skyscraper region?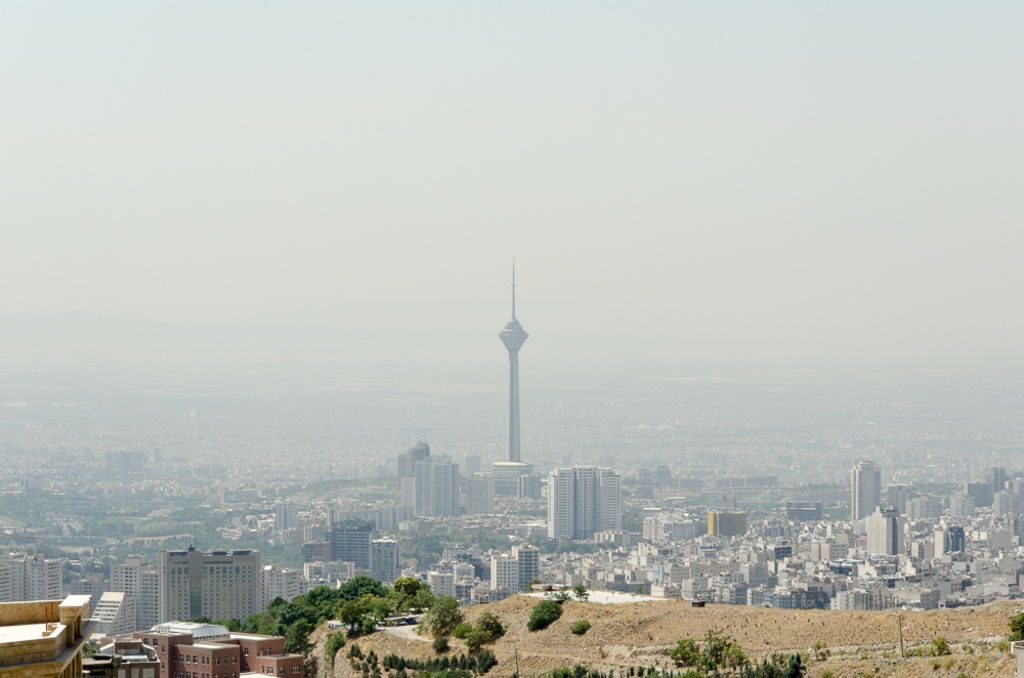
<region>109, 551, 160, 629</region>
